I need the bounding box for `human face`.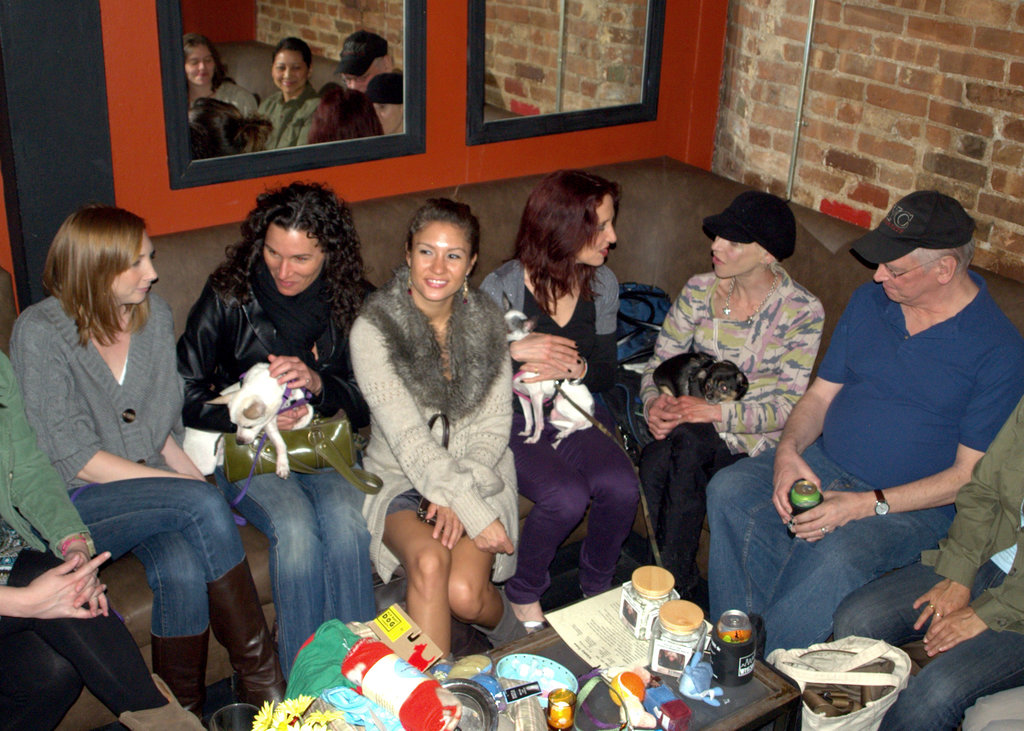
Here it is: l=707, t=235, r=758, b=277.
